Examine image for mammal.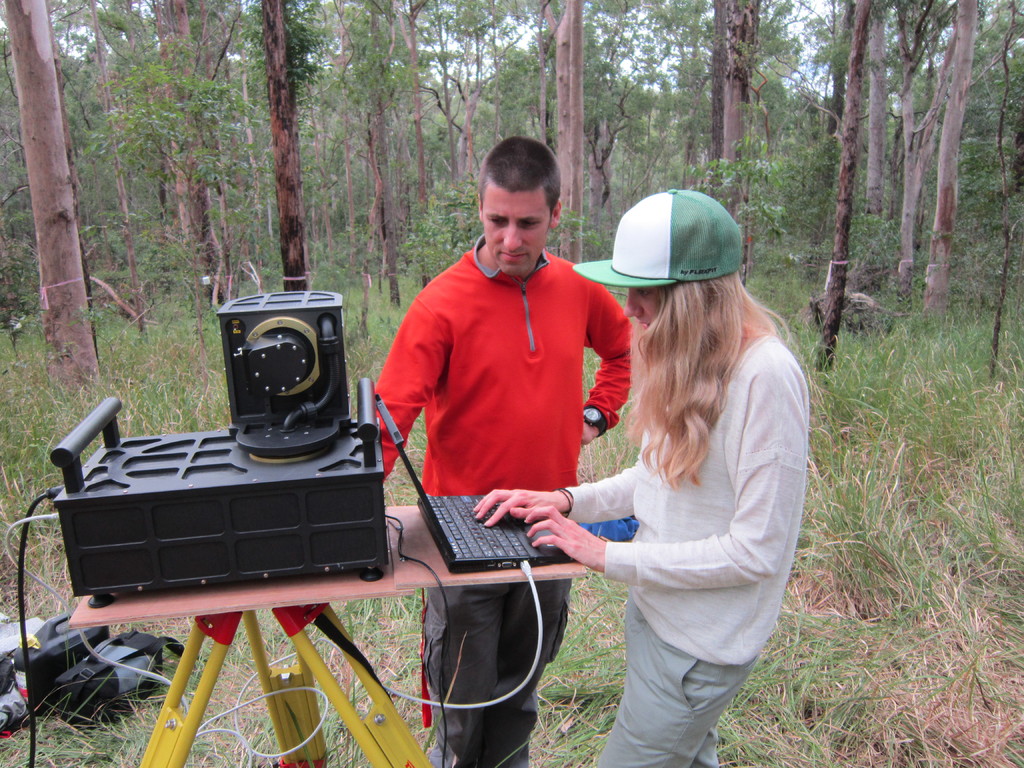
Examination result: crop(528, 218, 812, 712).
